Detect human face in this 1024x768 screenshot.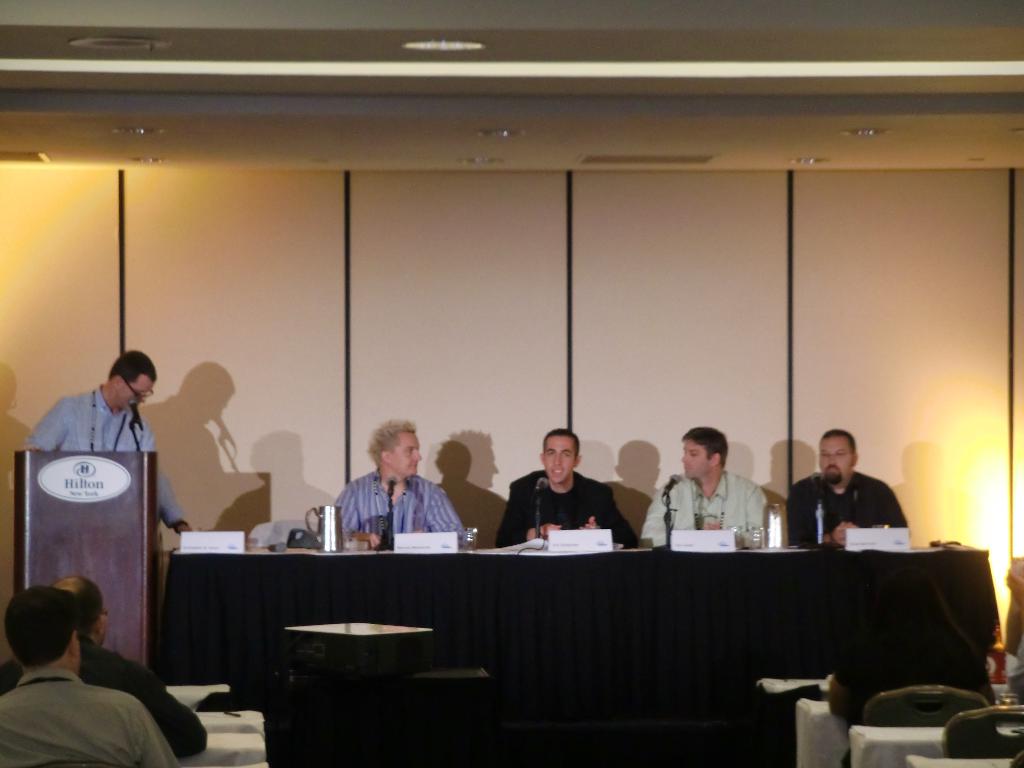
Detection: 818, 435, 854, 476.
